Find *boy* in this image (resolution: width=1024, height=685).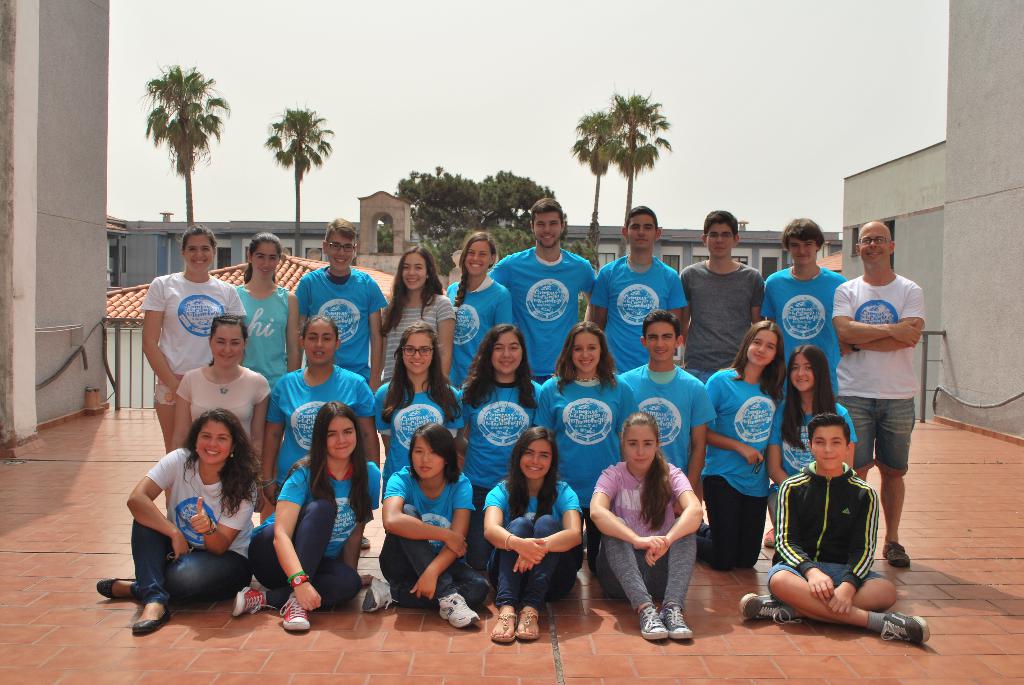
box=[586, 209, 692, 376].
